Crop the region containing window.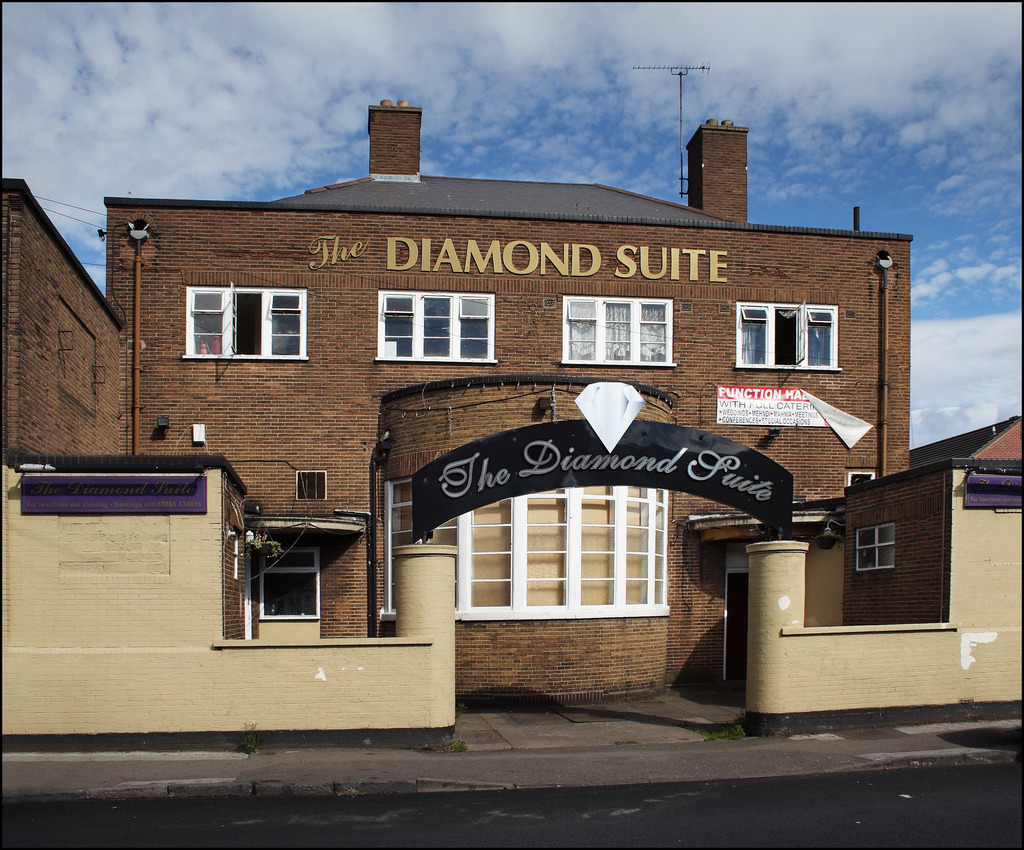
Crop region: bbox(372, 289, 496, 362).
